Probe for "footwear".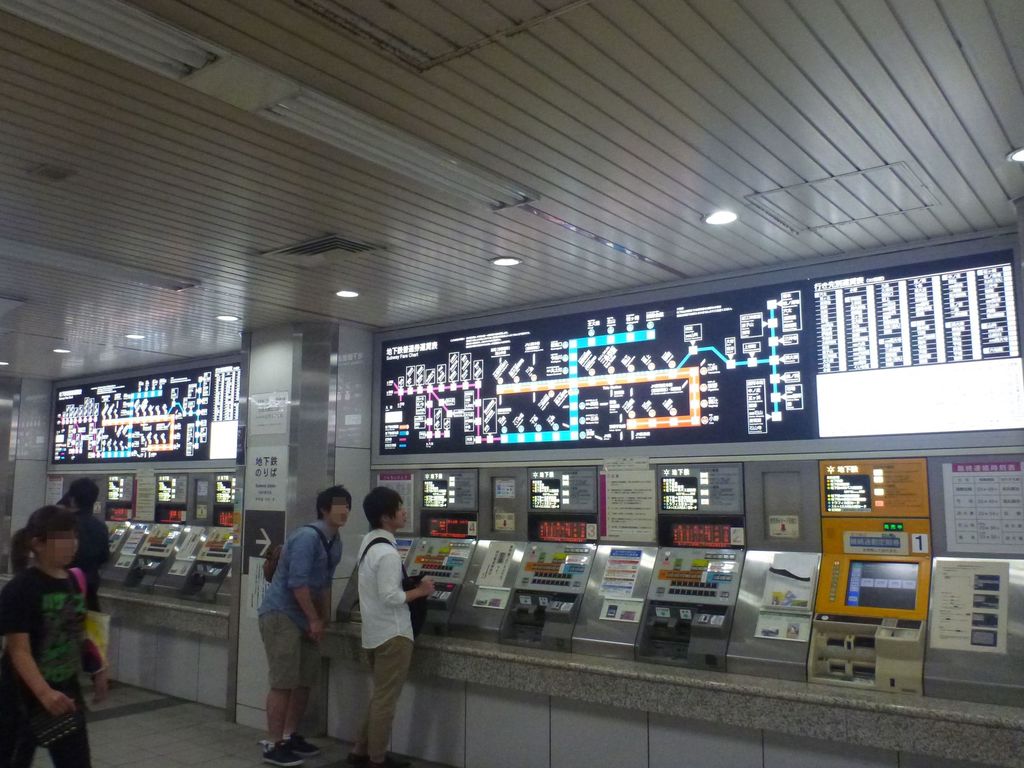
Probe result: {"x1": 282, "y1": 728, "x2": 321, "y2": 757}.
